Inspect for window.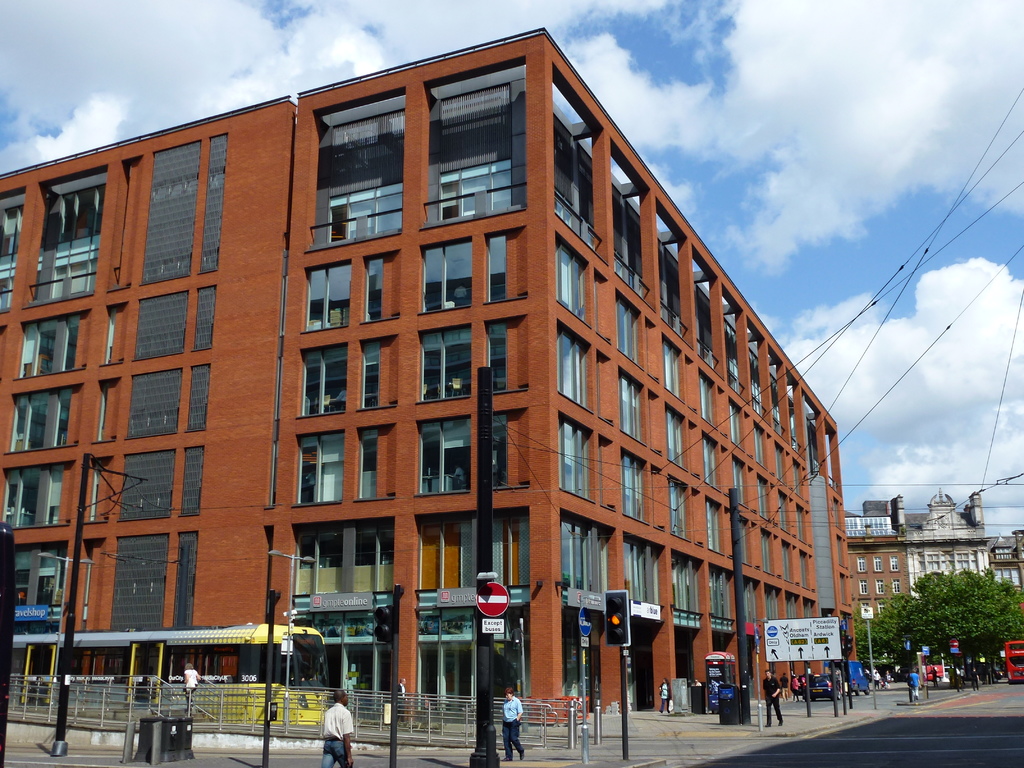
Inspection: Rect(488, 234, 512, 295).
